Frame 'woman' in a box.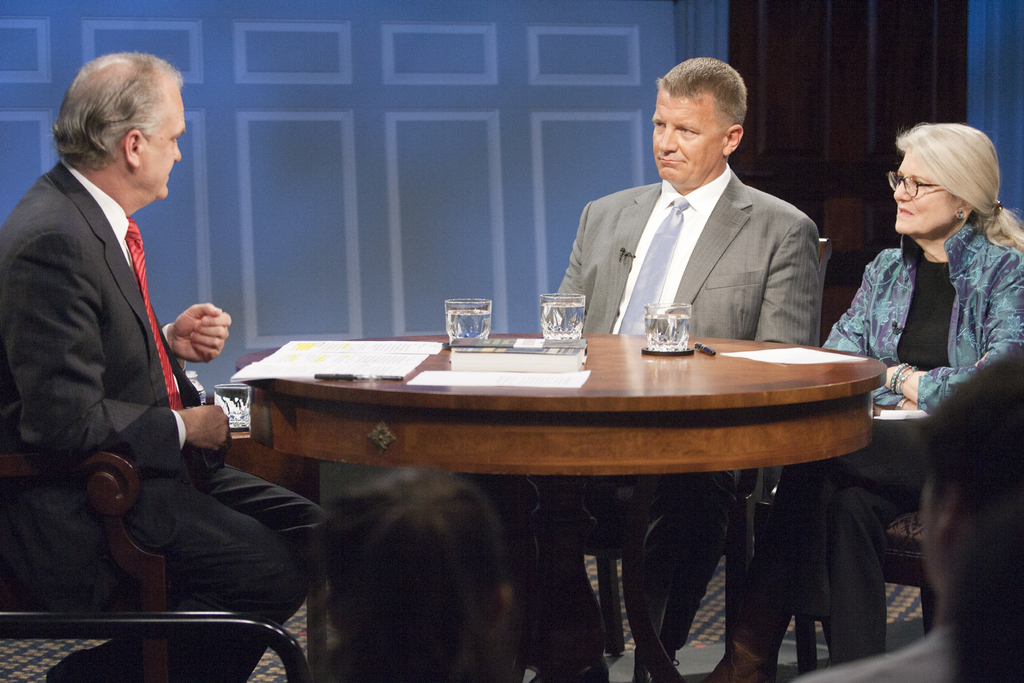
834, 112, 1018, 481.
